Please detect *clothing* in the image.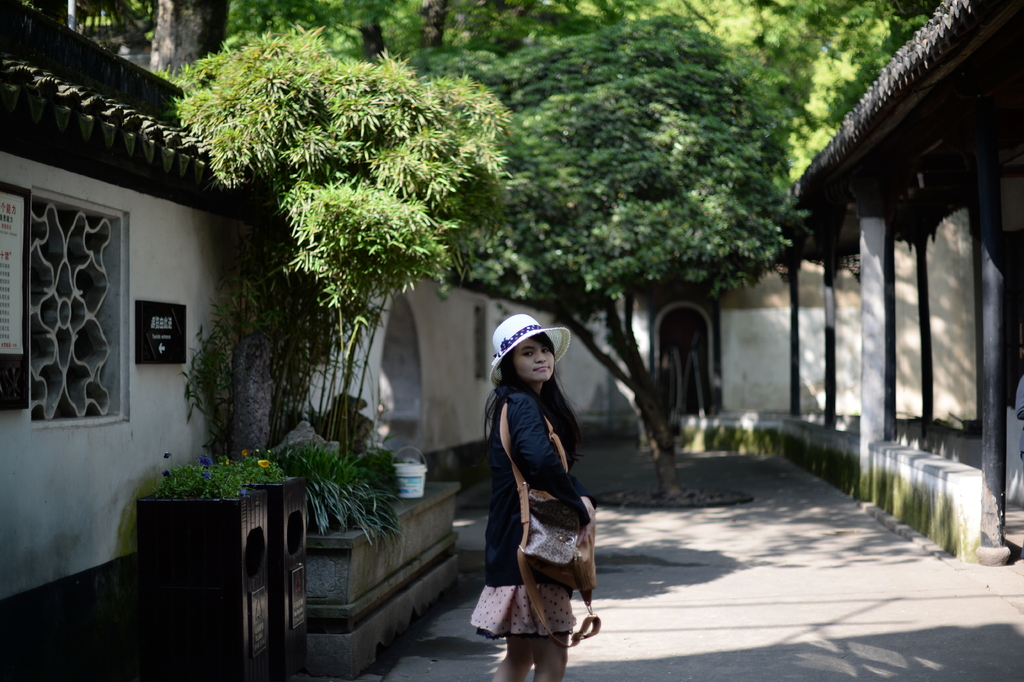
477:356:595:645.
